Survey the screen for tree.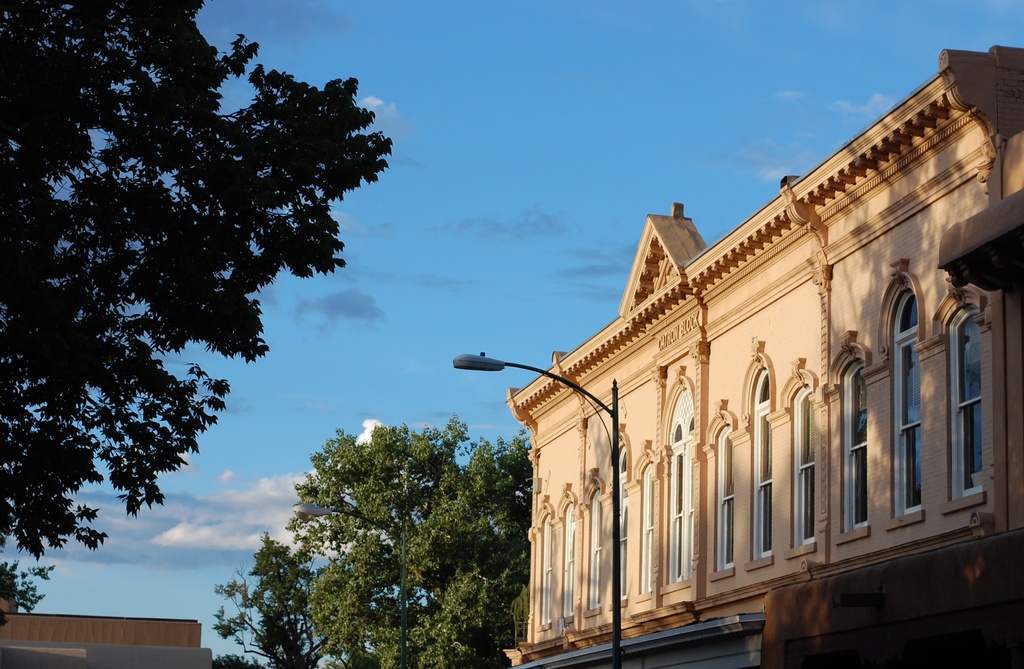
Survey found: detection(1, 563, 60, 613).
